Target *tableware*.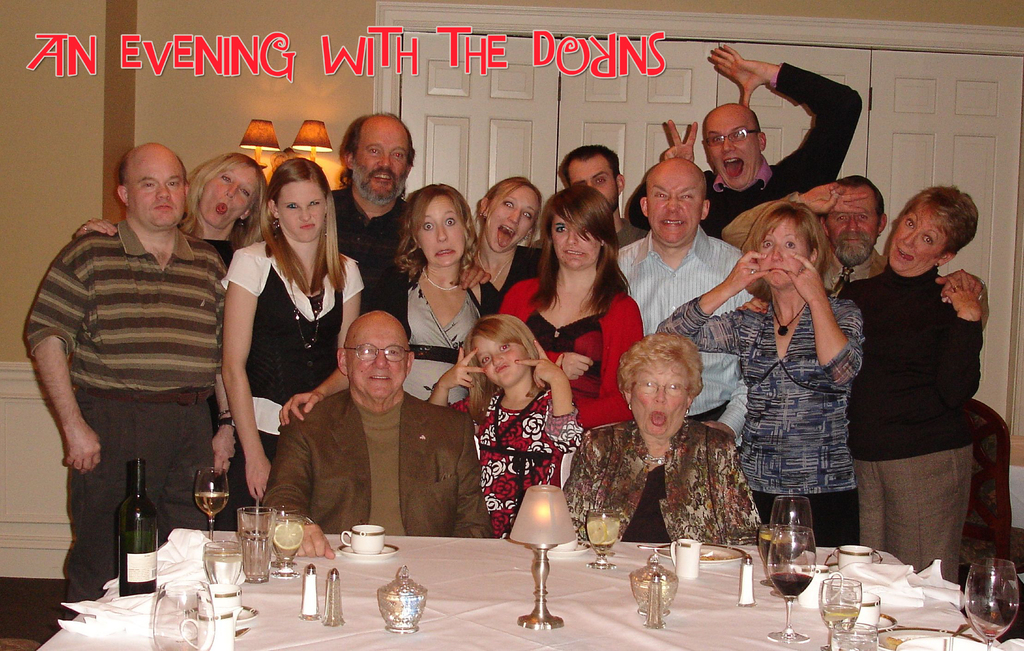
Target region: x1=766, y1=529, x2=819, y2=643.
